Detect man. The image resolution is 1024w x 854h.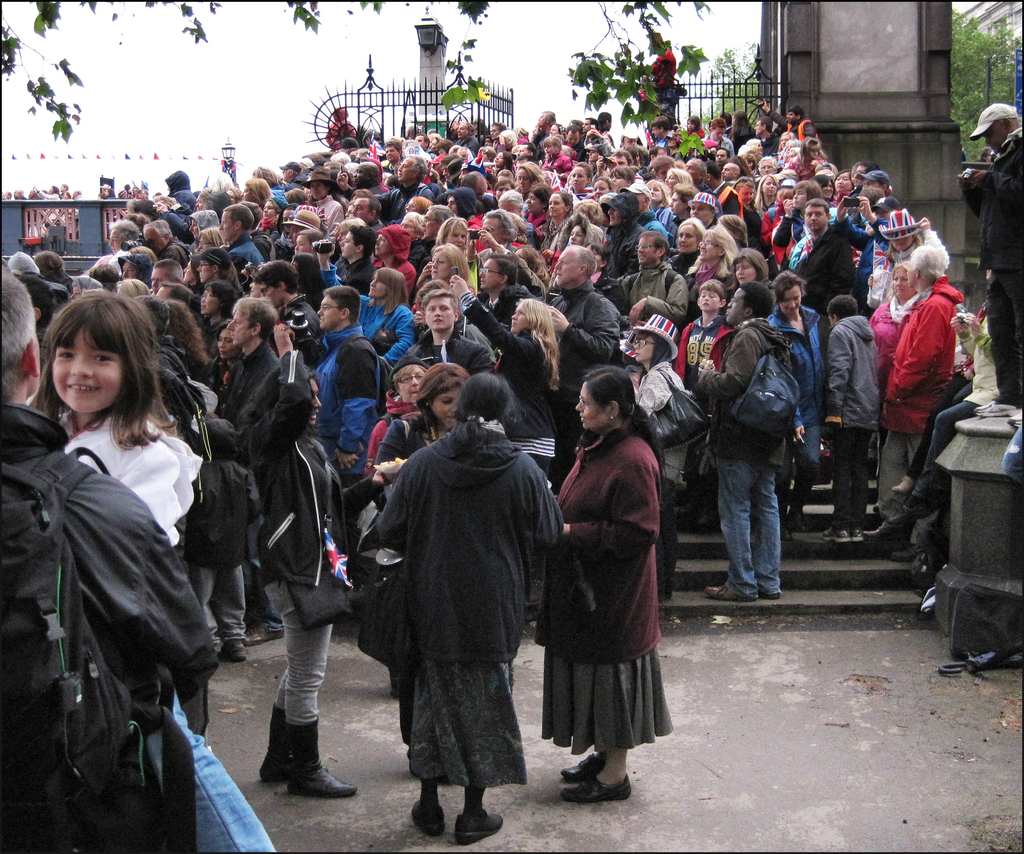
left=209, top=196, right=261, bottom=274.
